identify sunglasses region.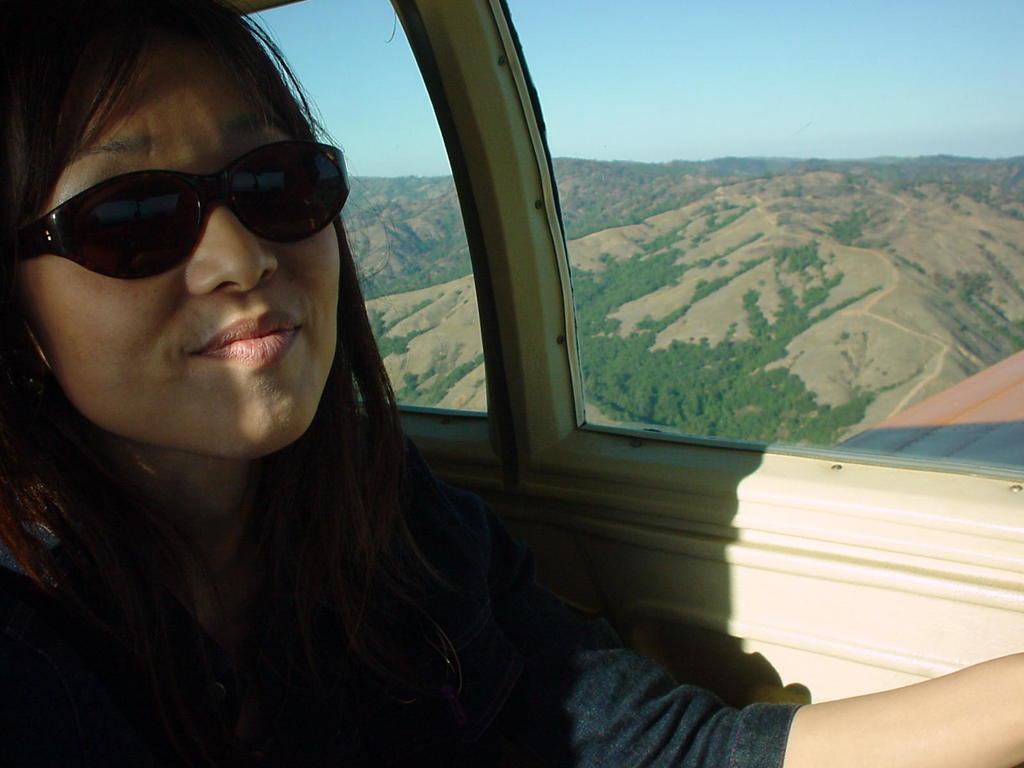
Region: [8, 137, 351, 278].
